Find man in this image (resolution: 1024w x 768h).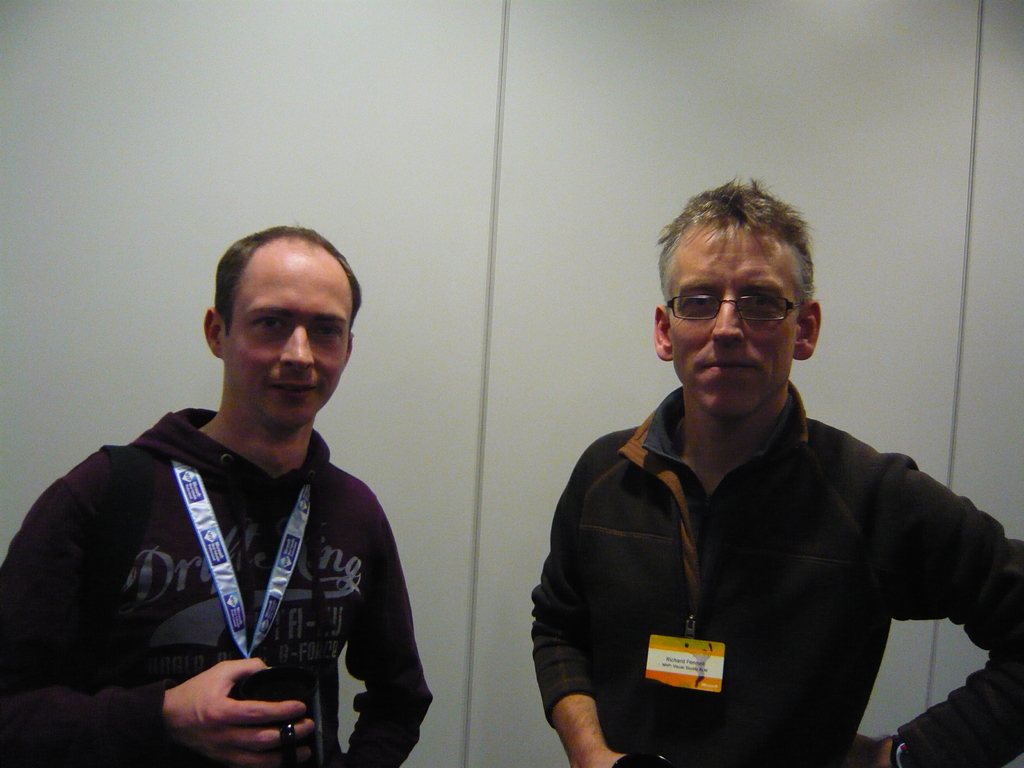
rect(46, 216, 444, 752).
